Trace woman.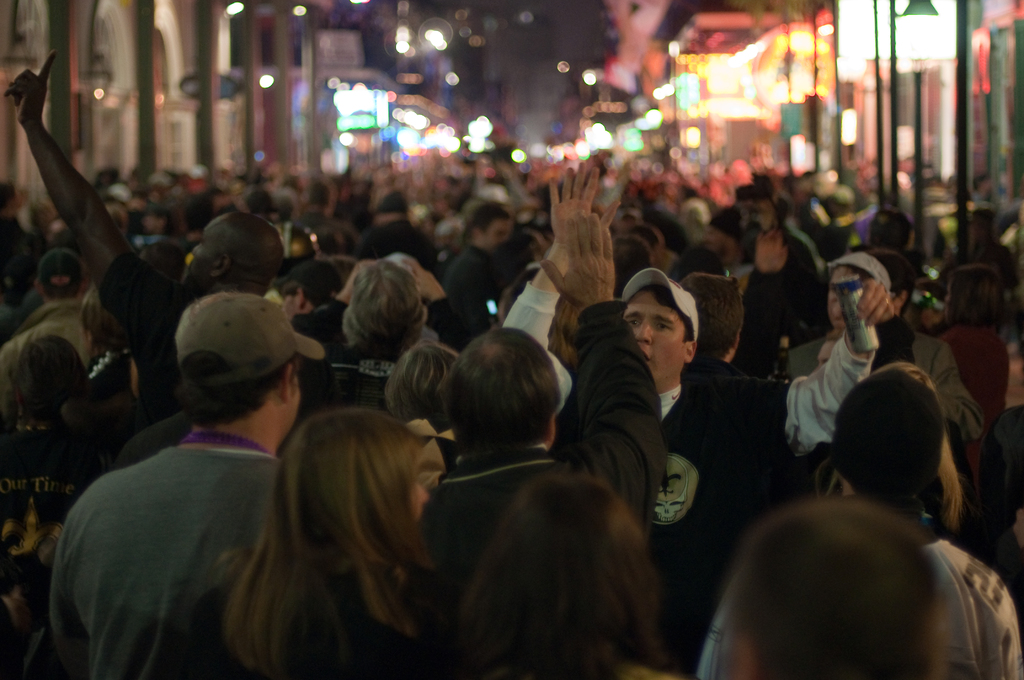
Traced to 452, 471, 681, 679.
